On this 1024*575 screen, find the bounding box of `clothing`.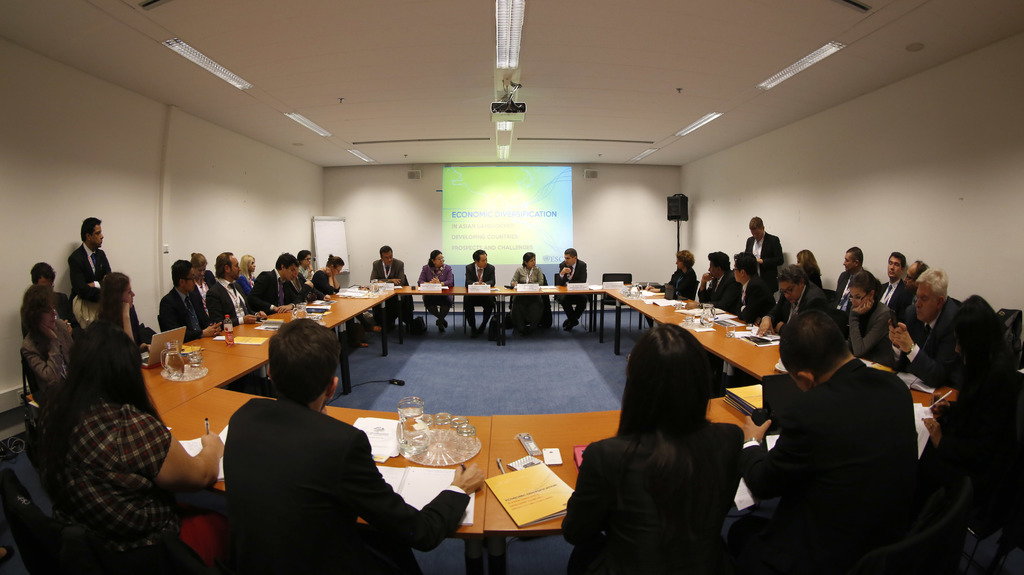
Bounding box: rect(154, 286, 209, 342).
